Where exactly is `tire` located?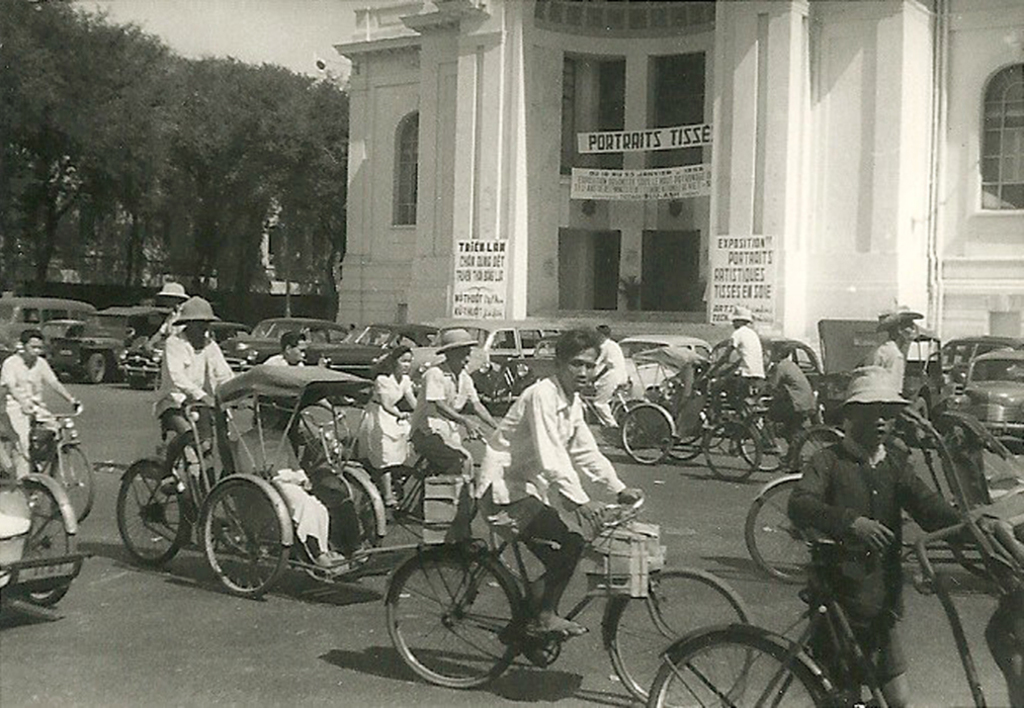
Its bounding box is [791, 425, 846, 476].
